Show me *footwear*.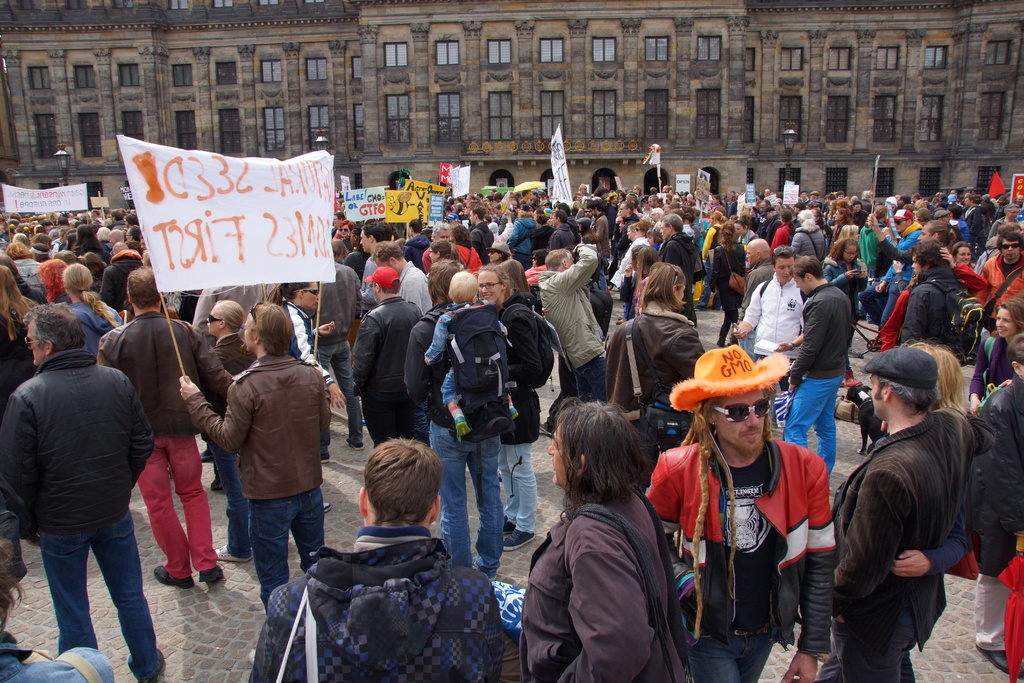
*footwear* is here: bbox(154, 566, 195, 589).
